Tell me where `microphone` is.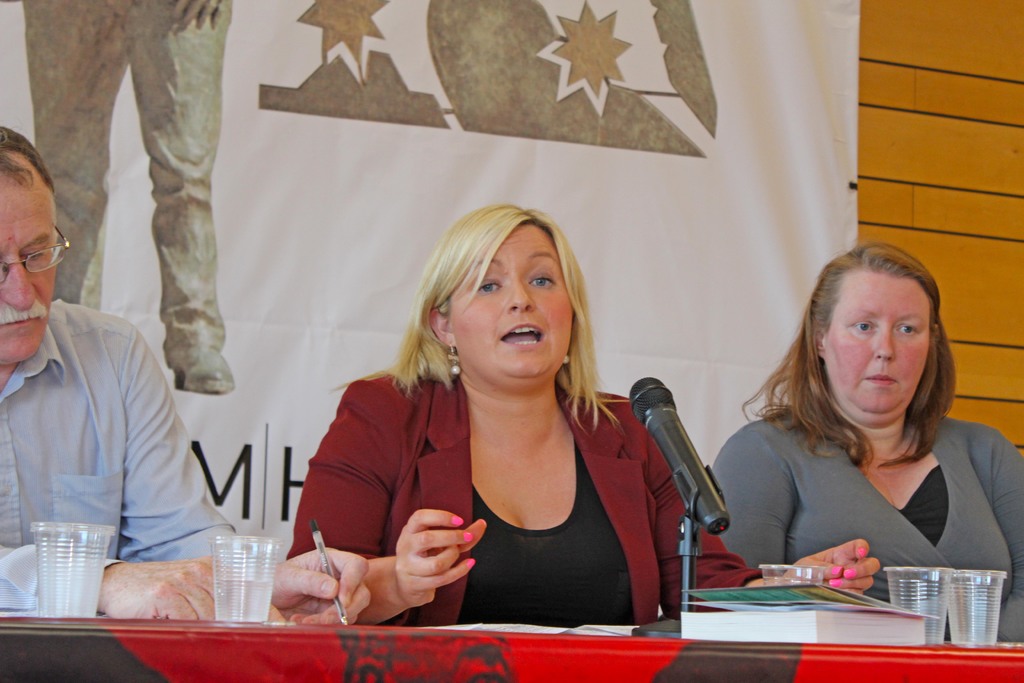
`microphone` is at bbox=(643, 374, 728, 535).
